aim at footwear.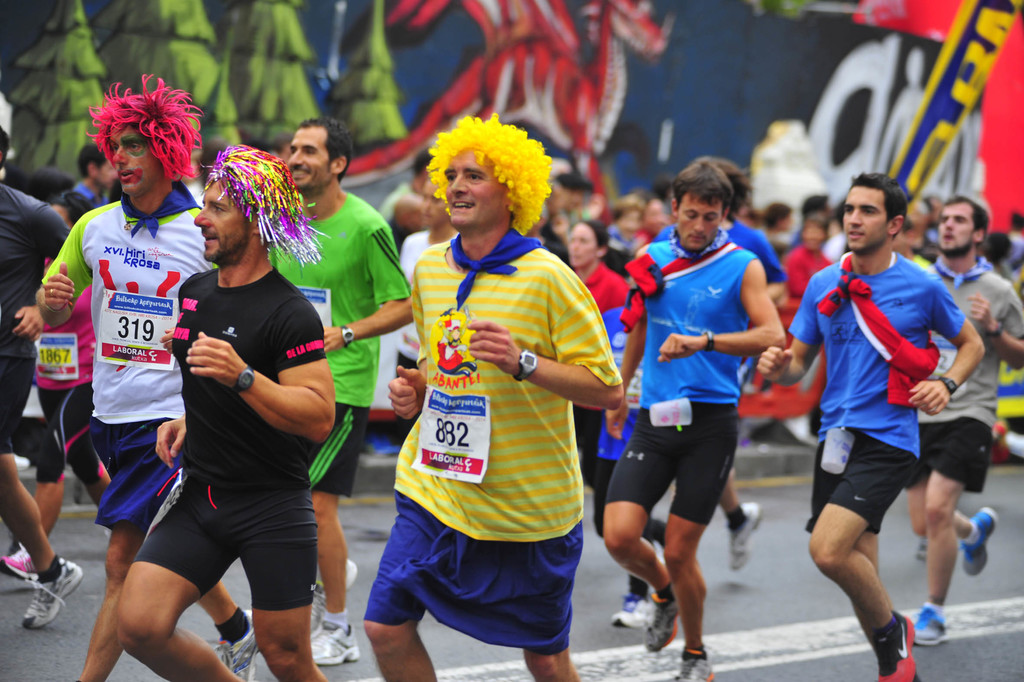
Aimed at bbox(610, 592, 649, 634).
